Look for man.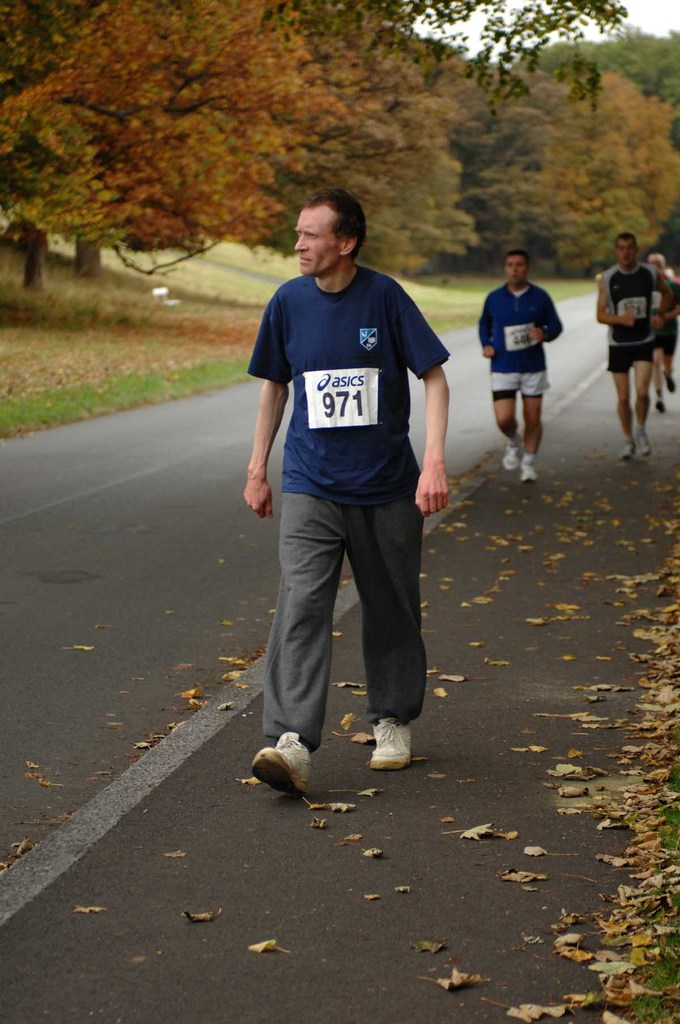
Found: 596:232:676:460.
